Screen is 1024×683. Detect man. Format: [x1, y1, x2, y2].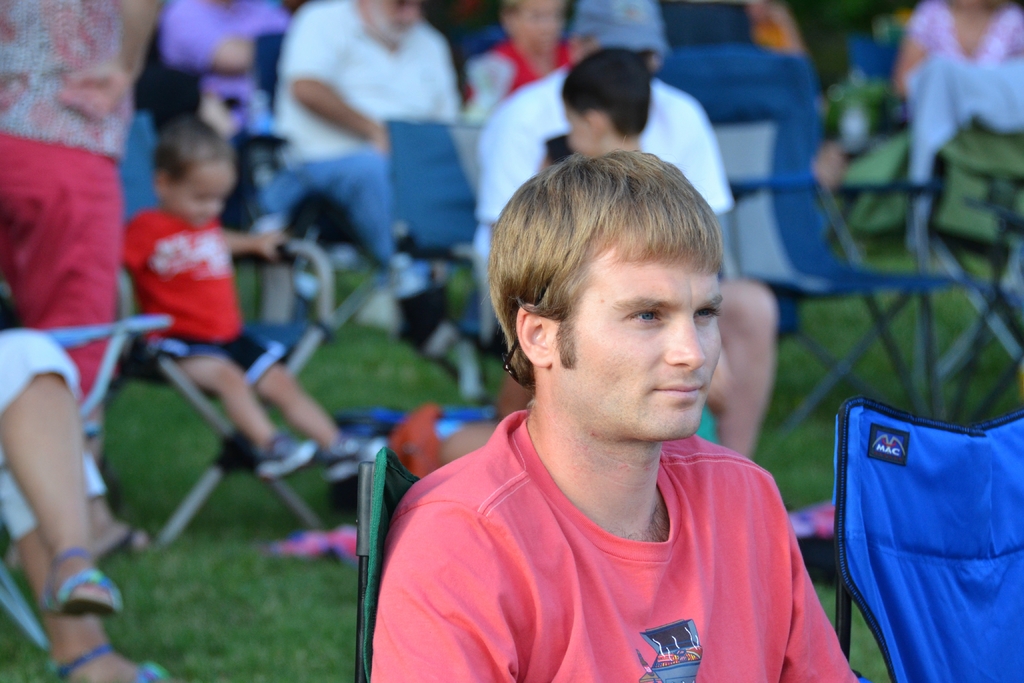
[268, 0, 468, 325].
